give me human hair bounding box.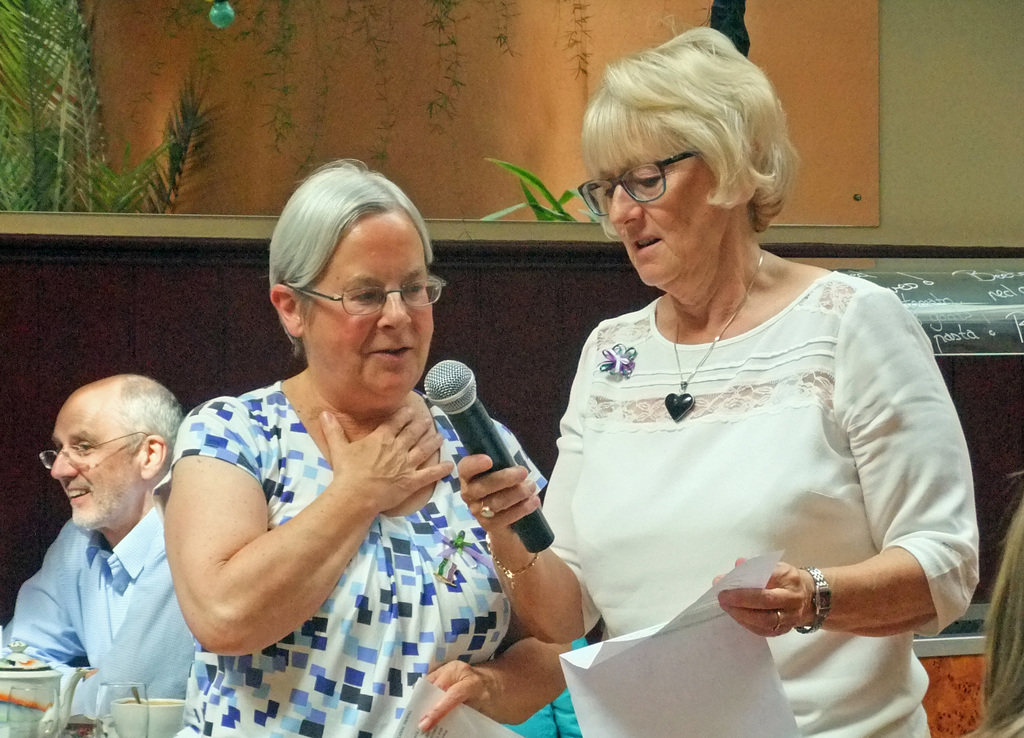
BBox(127, 377, 183, 478).
